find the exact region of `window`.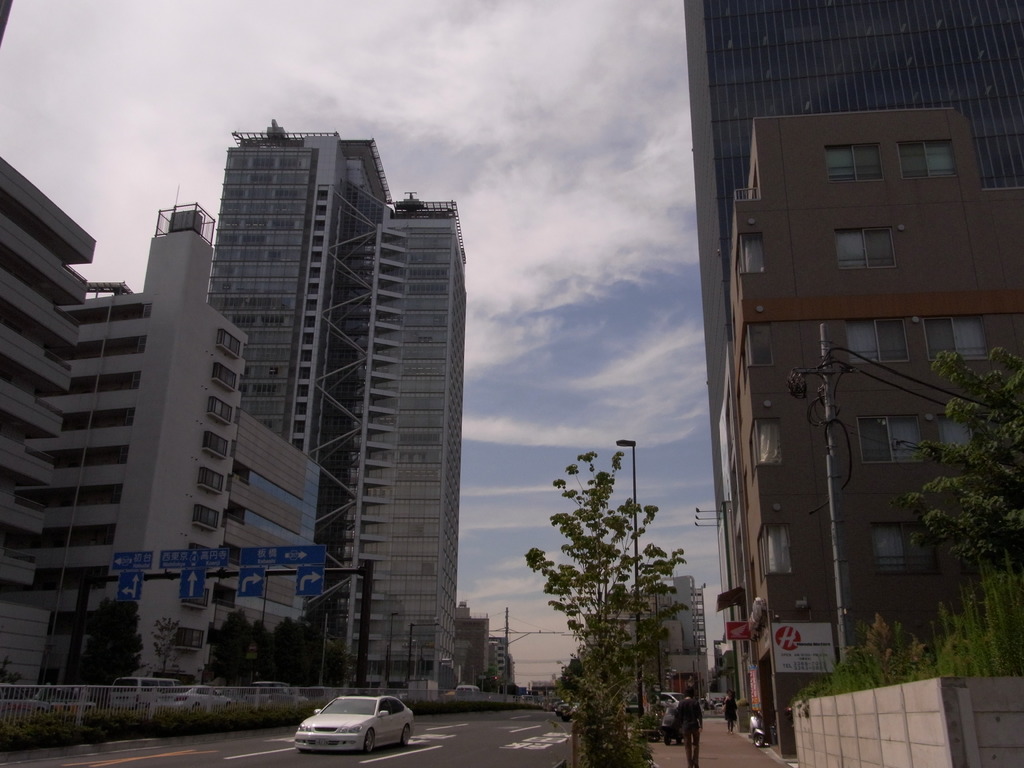
Exact region: pyautogui.locateOnScreen(738, 234, 768, 276).
